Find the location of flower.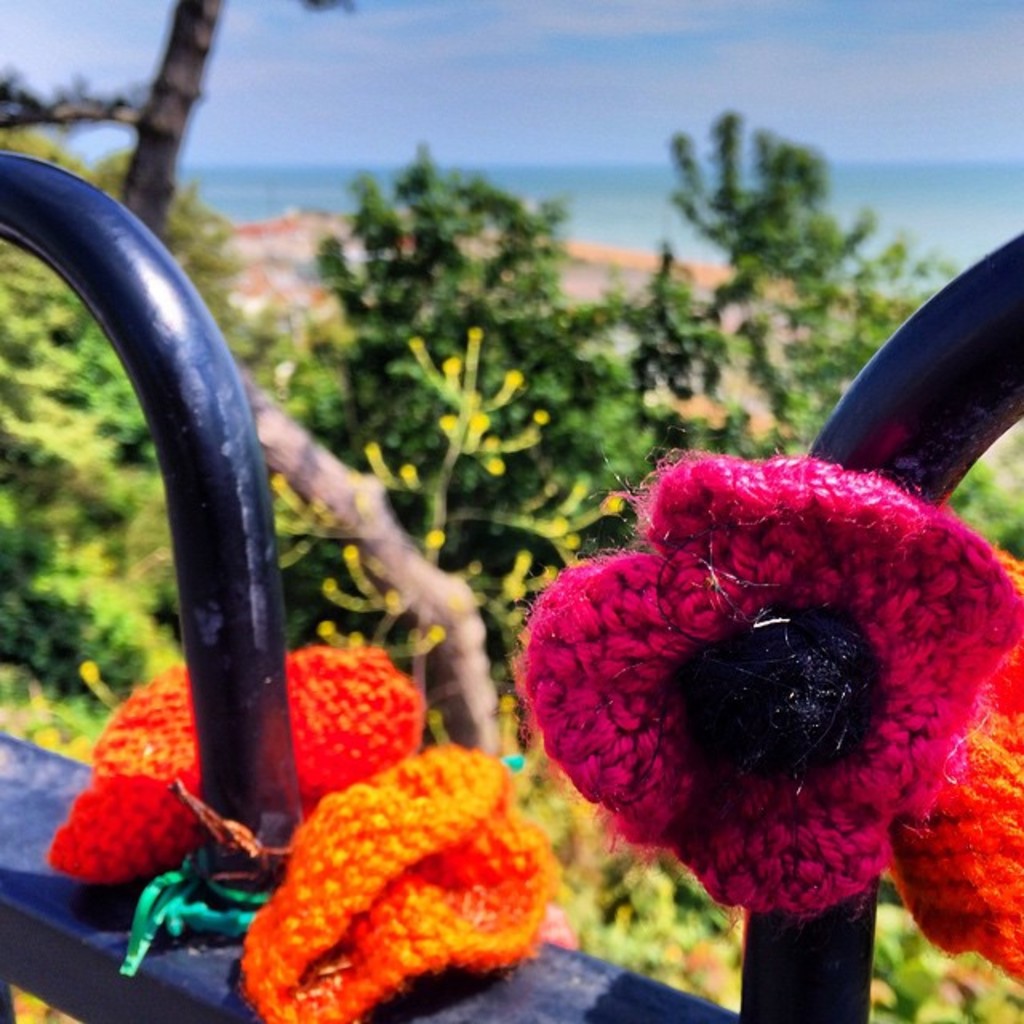
Location: bbox=[549, 475, 989, 918].
